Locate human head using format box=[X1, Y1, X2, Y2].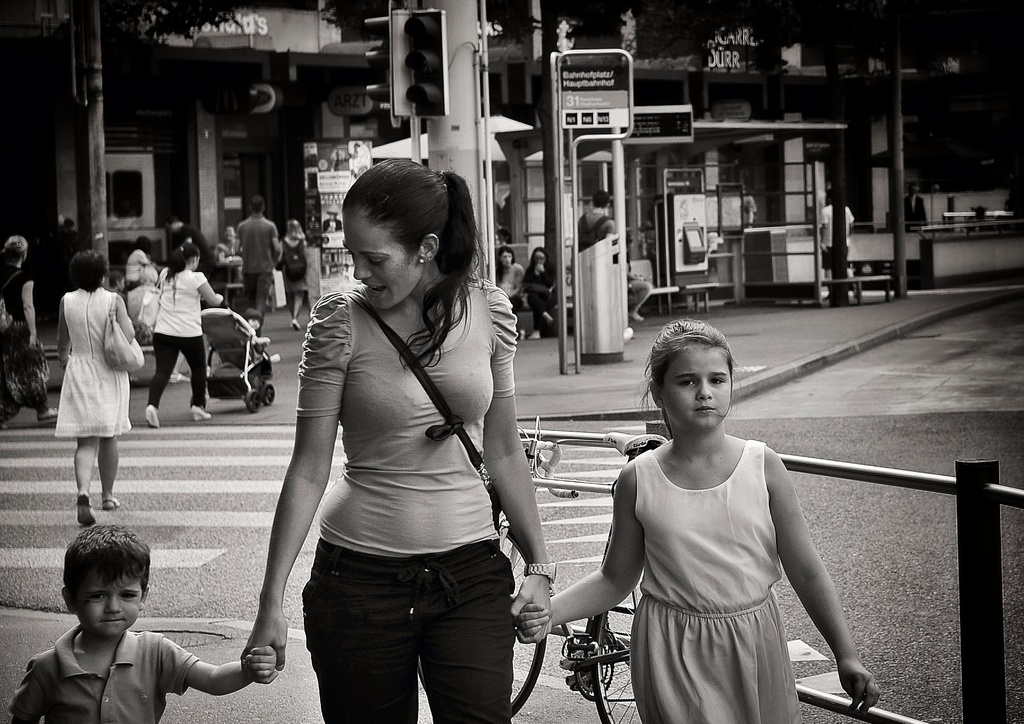
box=[286, 220, 304, 241].
